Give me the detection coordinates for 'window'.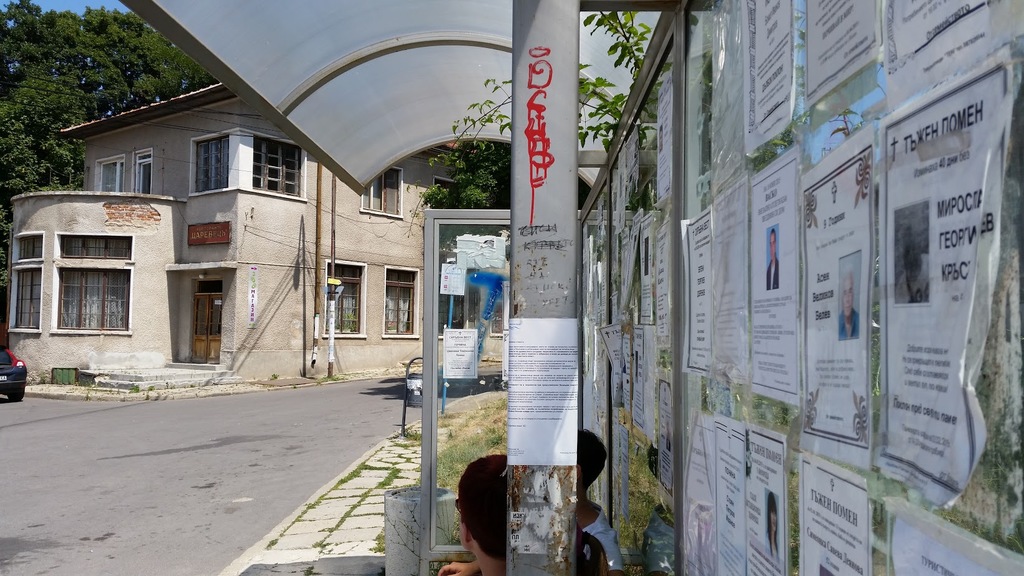
(left=321, top=260, right=370, bottom=341).
